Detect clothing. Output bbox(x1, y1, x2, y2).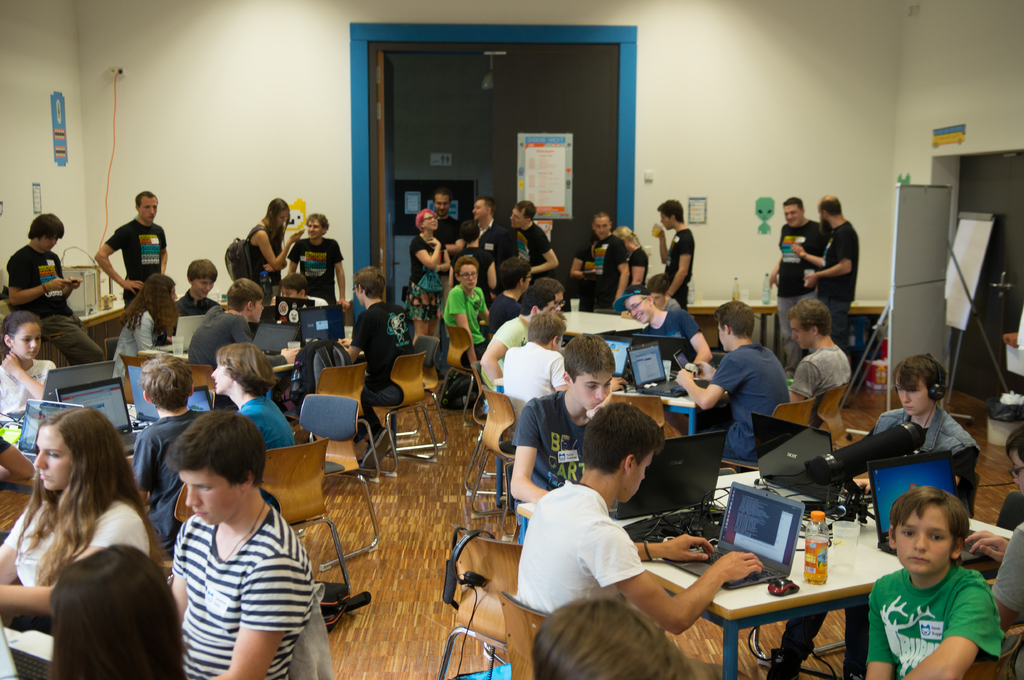
bbox(469, 207, 519, 258).
